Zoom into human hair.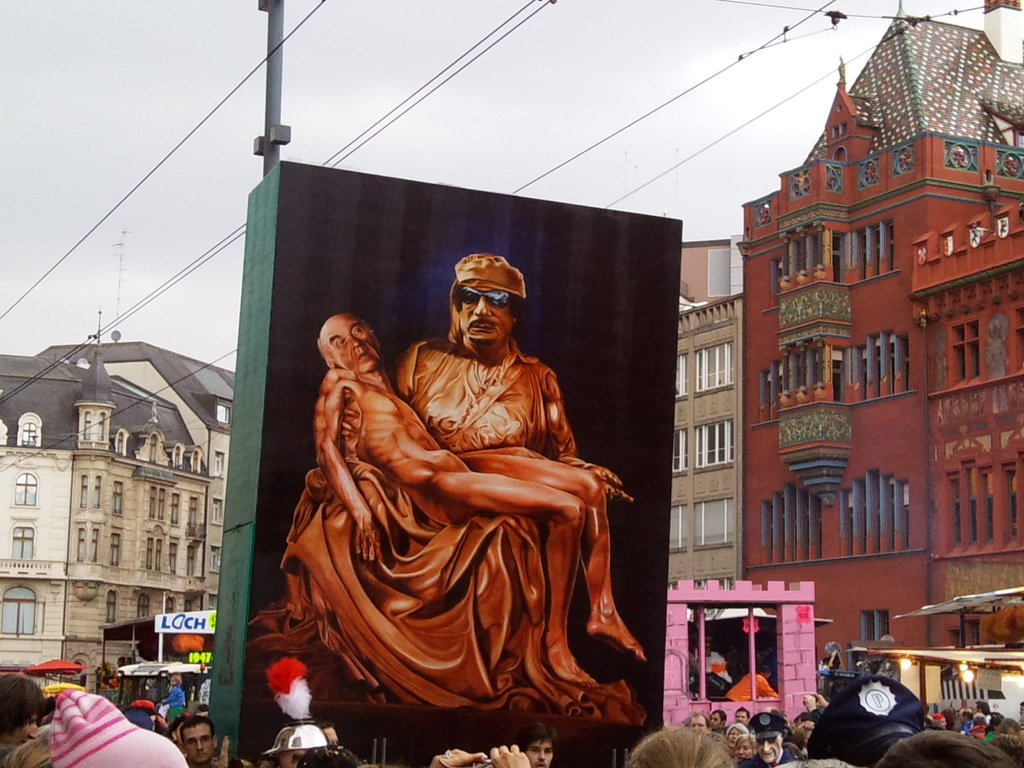
Zoom target: [624, 728, 735, 767].
